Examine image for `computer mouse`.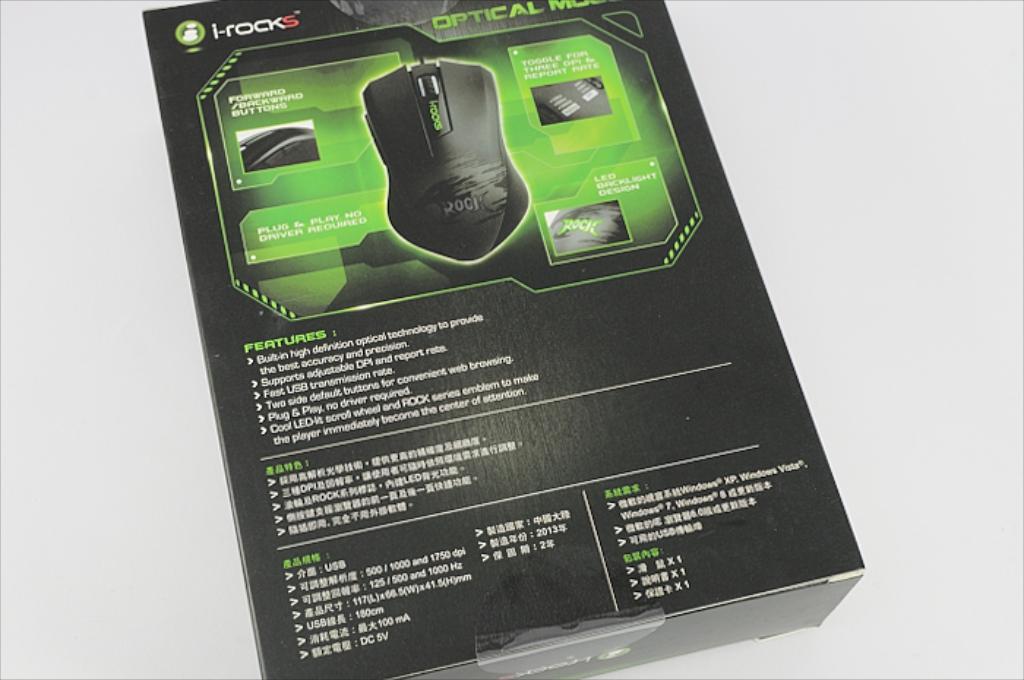
Examination result: x1=360, y1=58, x2=531, y2=257.
